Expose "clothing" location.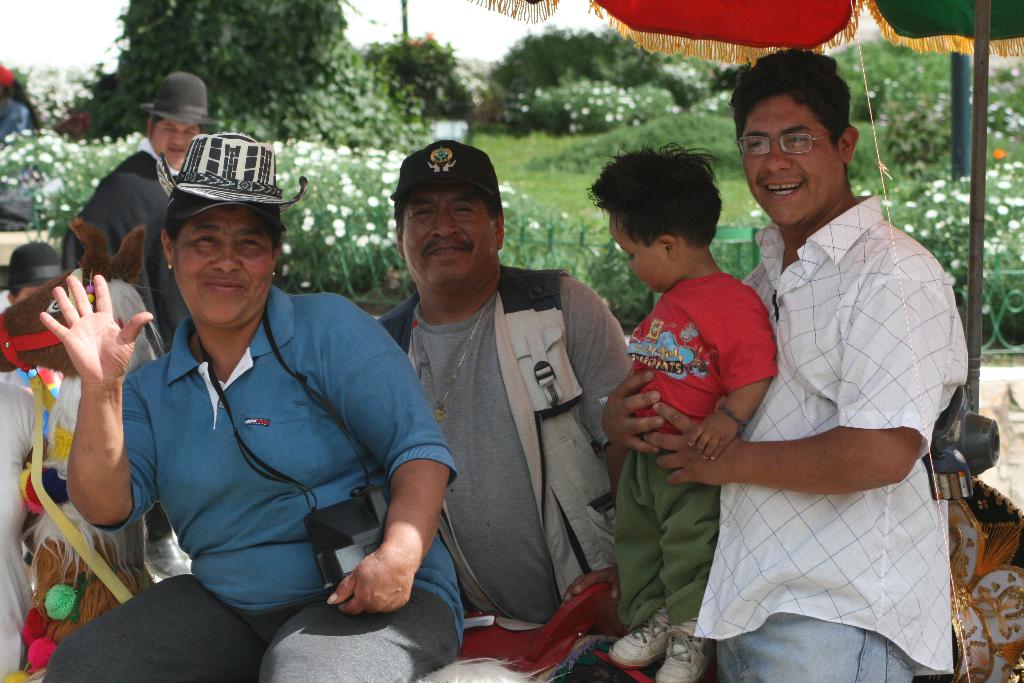
Exposed at locate(614, 267, 771, 619).
